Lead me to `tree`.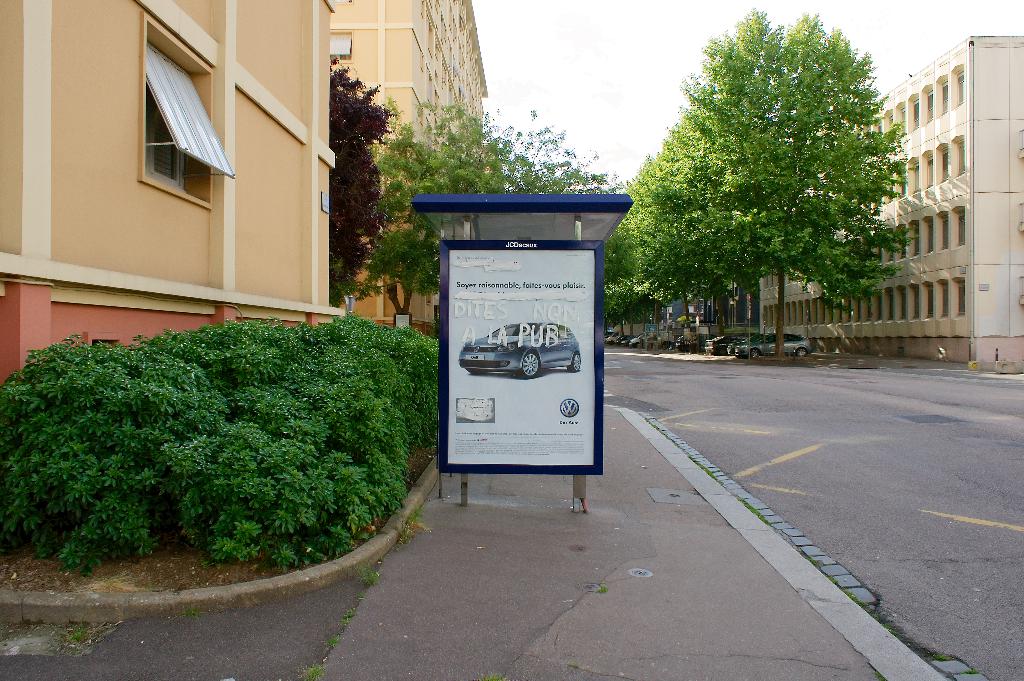
Lead to x1=628, y1=129, x2=710, y2=323.
